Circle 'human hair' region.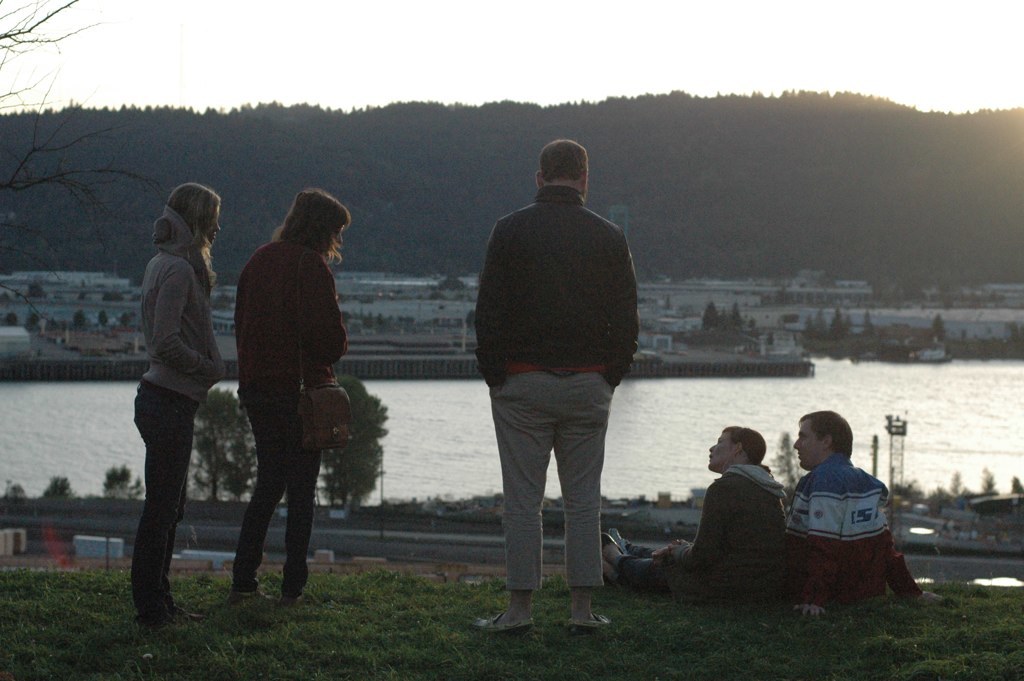
Region: [724,422,765,464].
